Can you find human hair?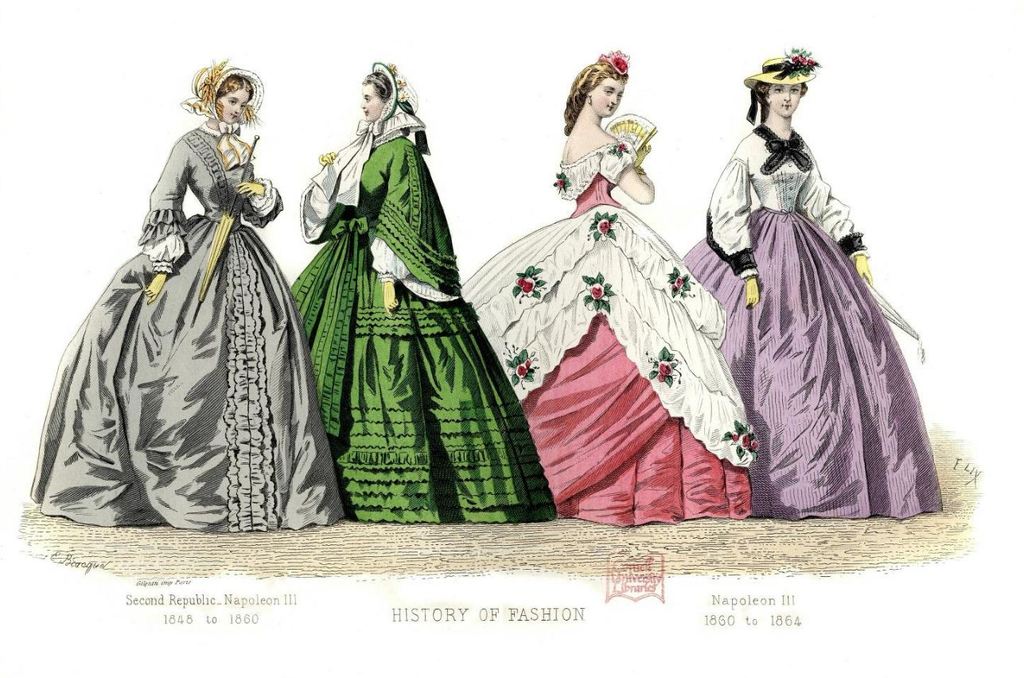
Yes, bounding box: crop(214, 72, 269, 133).
